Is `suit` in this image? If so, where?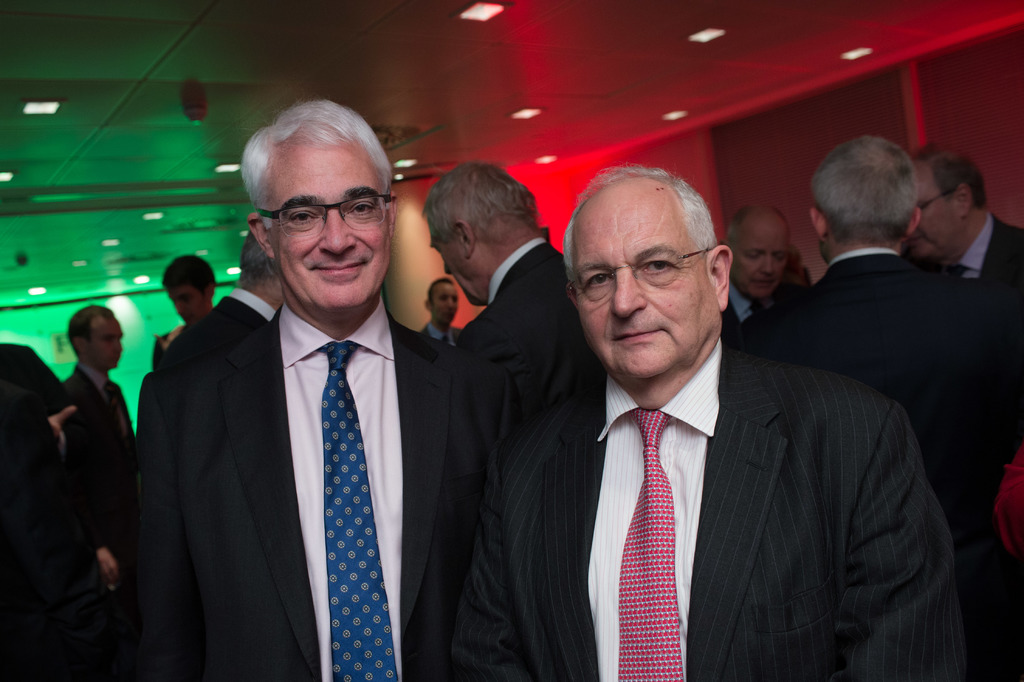
Yes, at crop(56, 360, 136, 681).
